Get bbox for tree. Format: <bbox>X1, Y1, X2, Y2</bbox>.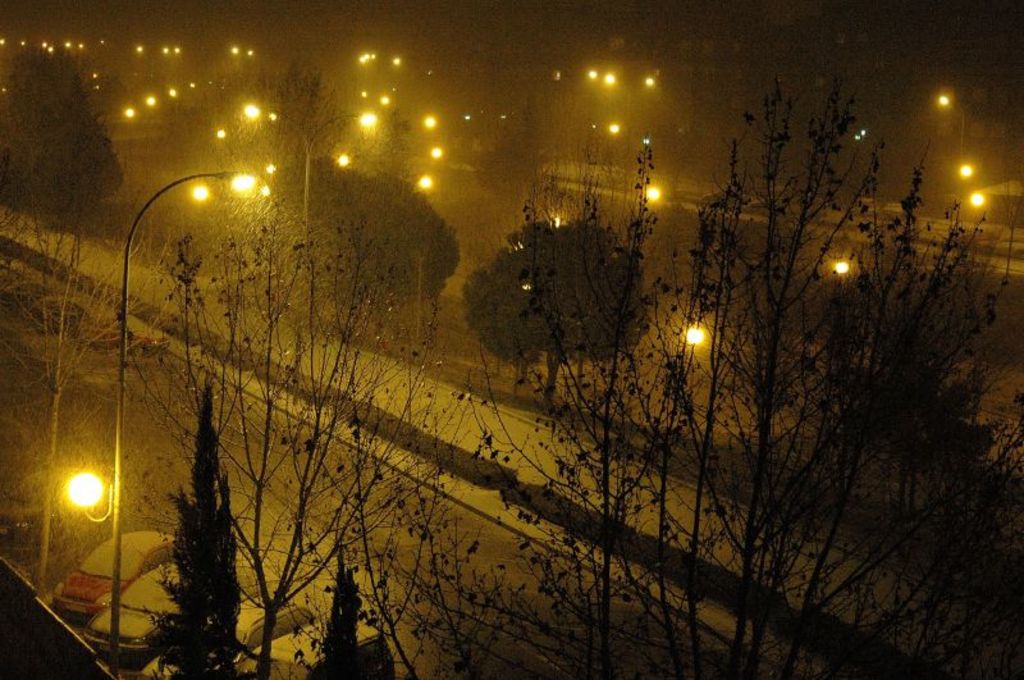
<bbox>278, 164, 471, 341</bbox>.
